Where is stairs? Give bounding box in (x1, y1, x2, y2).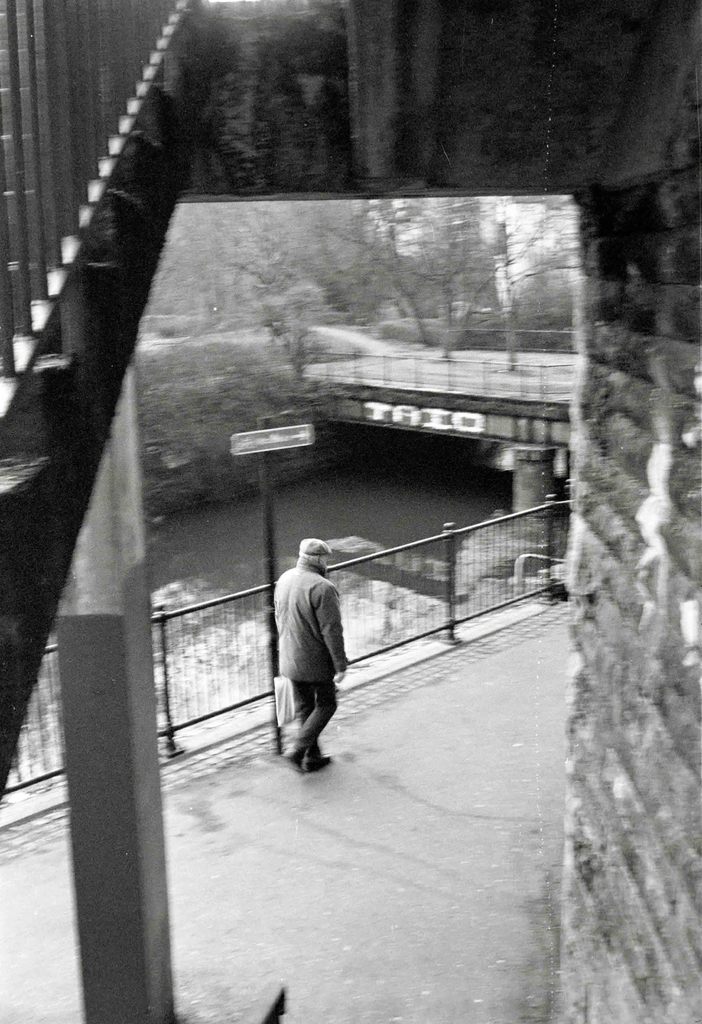
(0, 0, 201, 787).
